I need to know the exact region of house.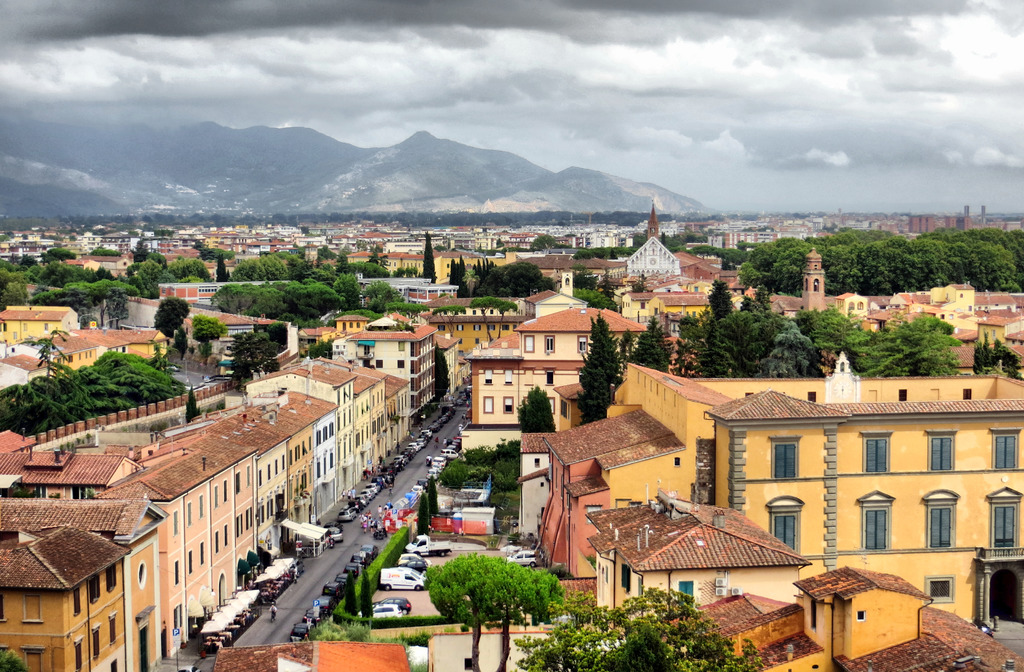
Region: Rect(650, 289, 709, 332).
